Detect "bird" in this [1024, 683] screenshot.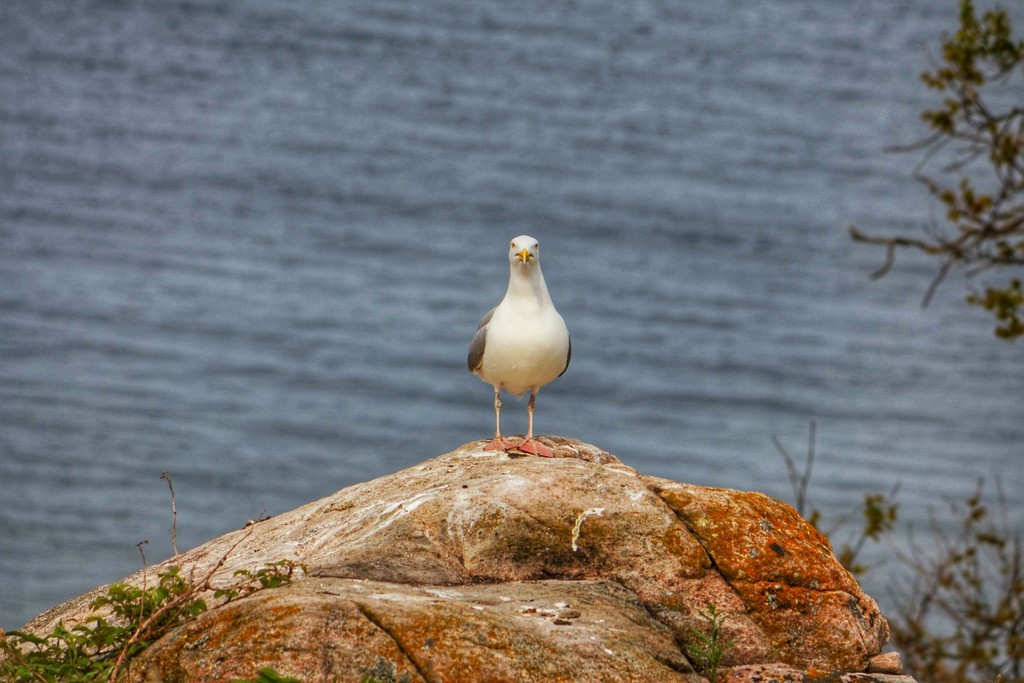
Detection: [x1=463, y1=231, x2=584, y2=442].
